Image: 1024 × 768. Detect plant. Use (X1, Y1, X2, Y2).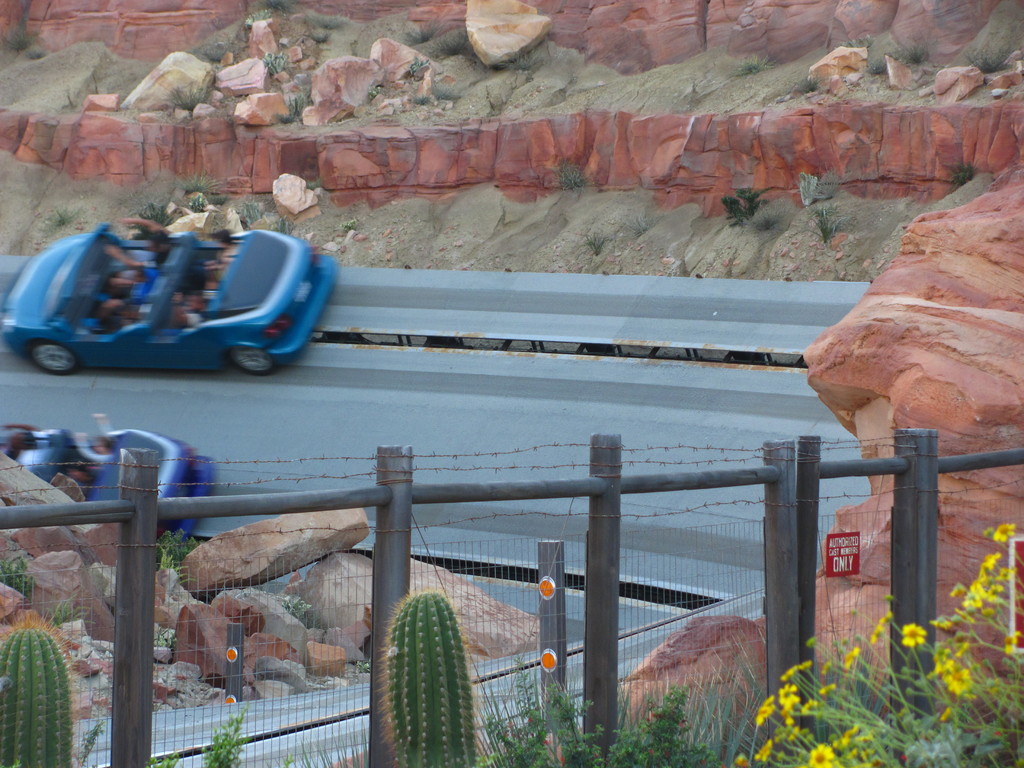
(24, 40, 42, 60).
